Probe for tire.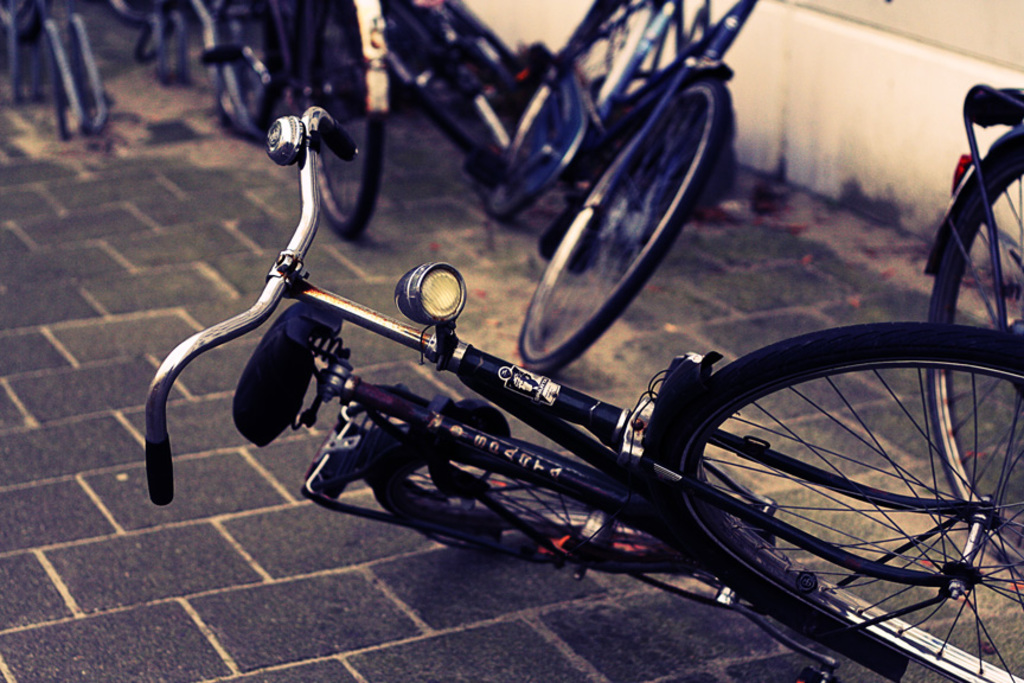
Probe result: {"left": 922, "top": 145, "right": 1023, "bottom": 567}.
